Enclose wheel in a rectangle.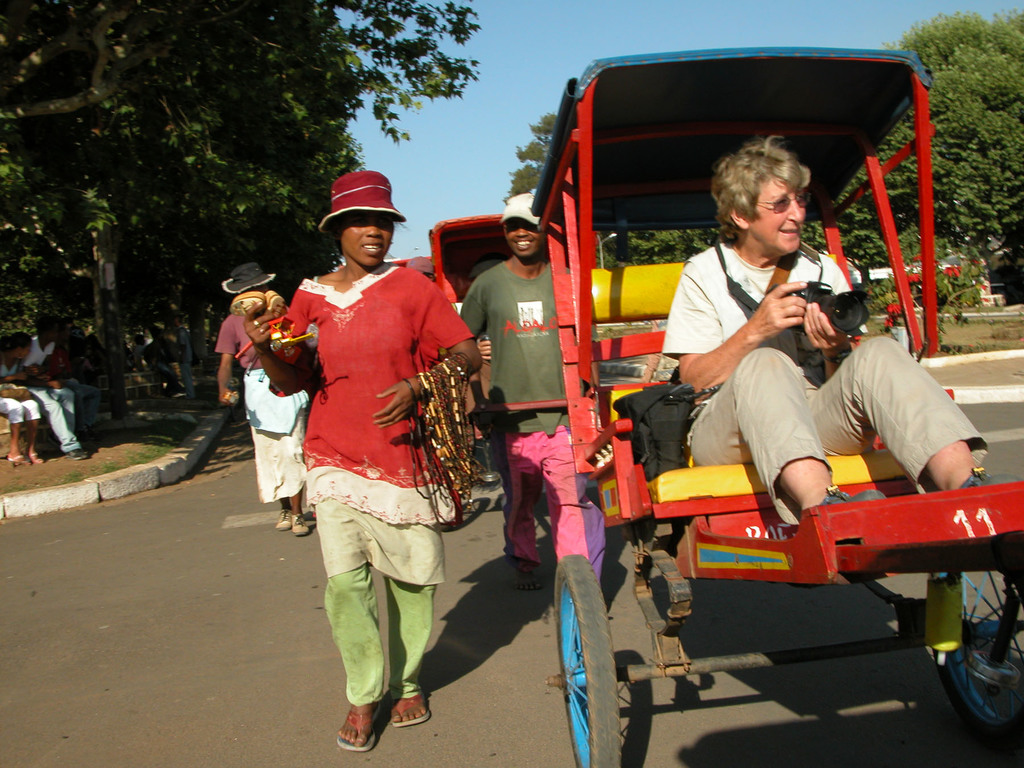
[x1=548, y1=558, x2=639, y2=750].
